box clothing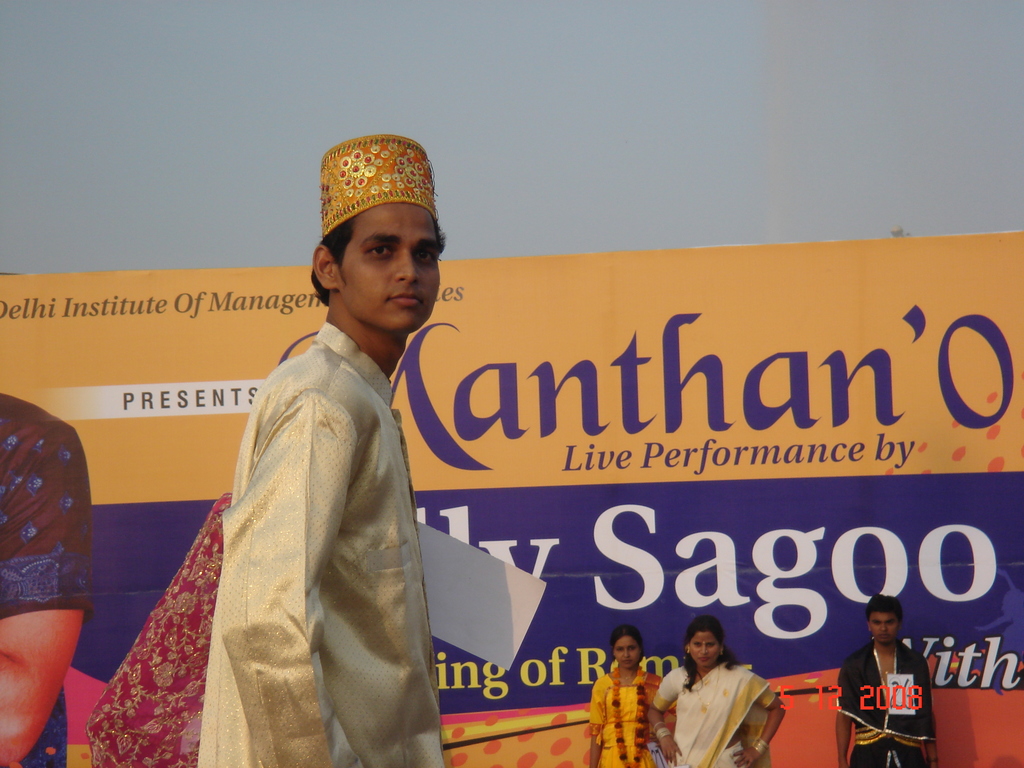
box=[196, 319, 451, 767]
